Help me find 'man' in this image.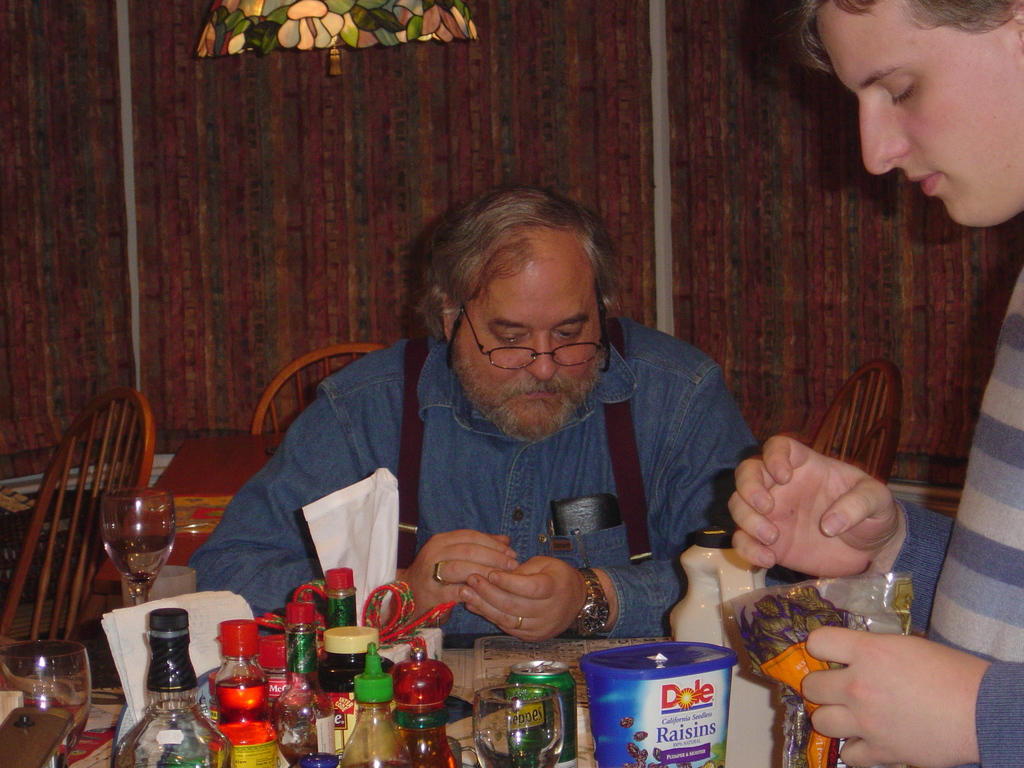
Found it: left=722, top=0, right=1023, bottom=767.
